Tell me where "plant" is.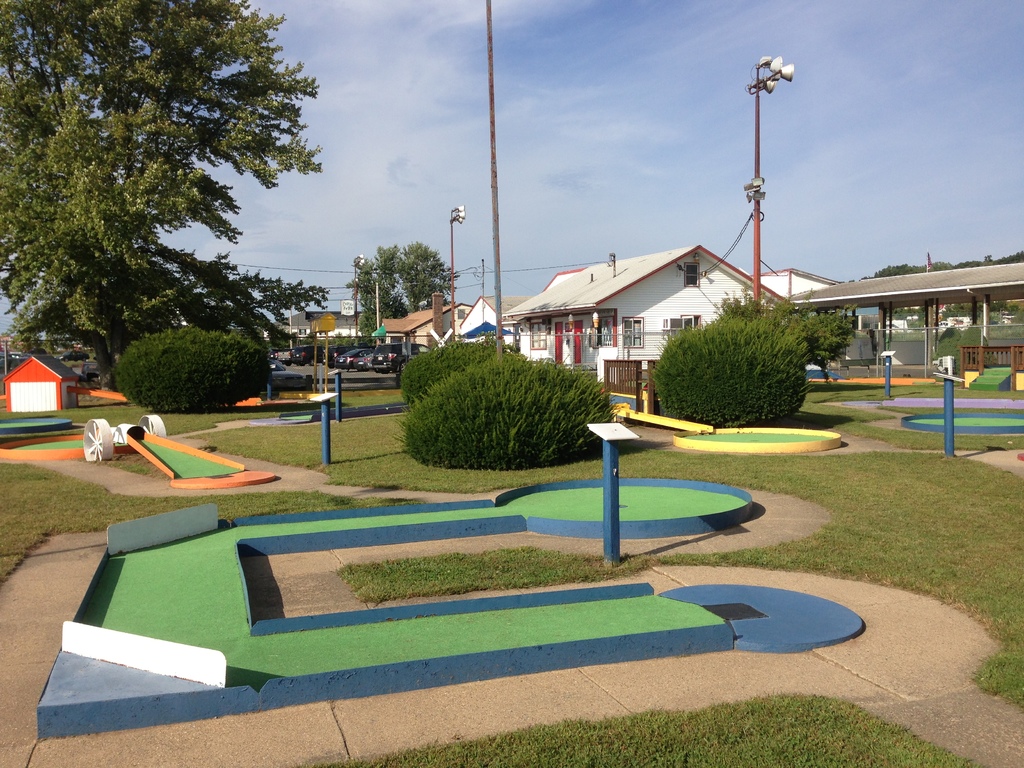
"plant" is at x1=704 y1=286 x2=858 y2=385.
